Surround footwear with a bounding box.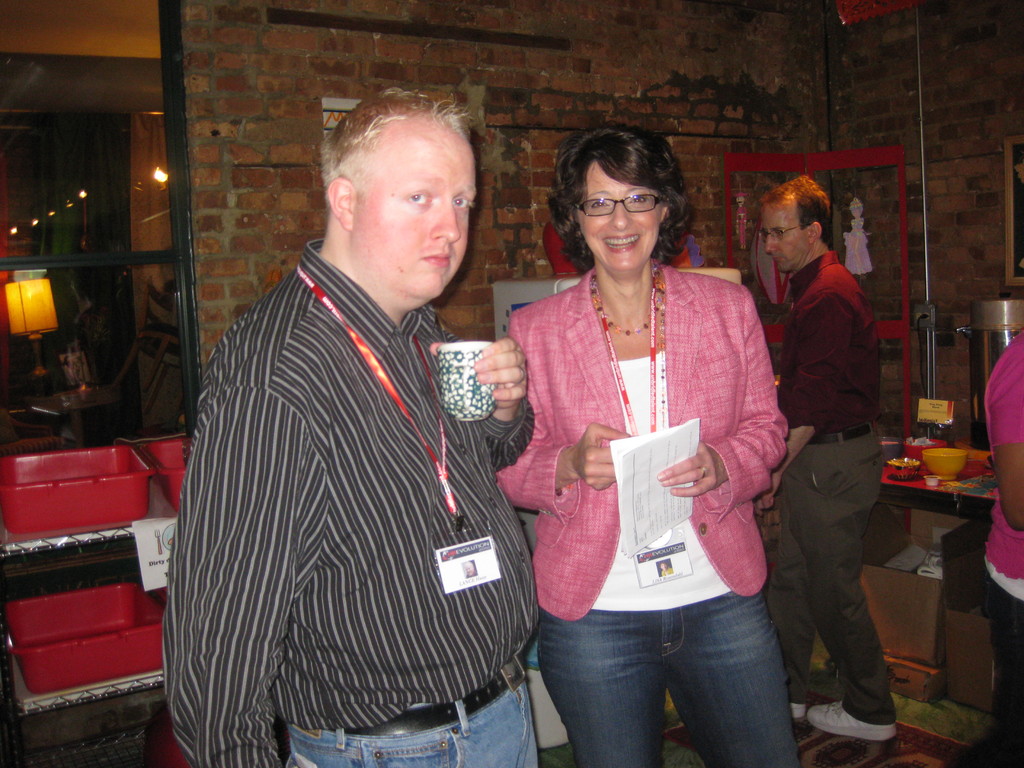
<box>825,666,903,746</box>.
